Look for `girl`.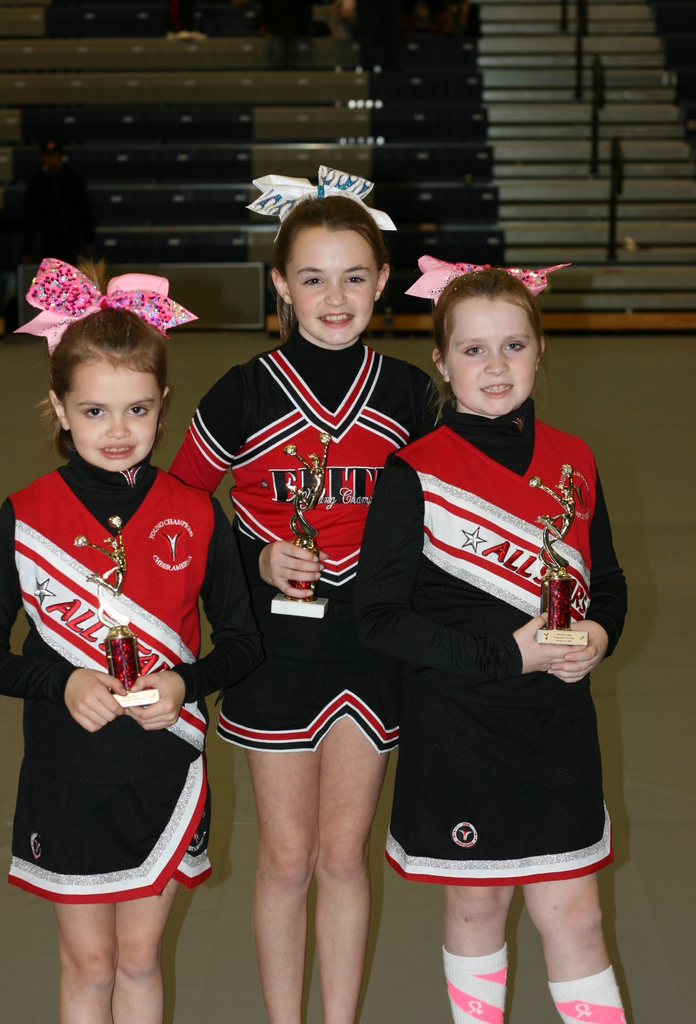
Found: <bbox>158, 192, 452, 1023</bbox>.
